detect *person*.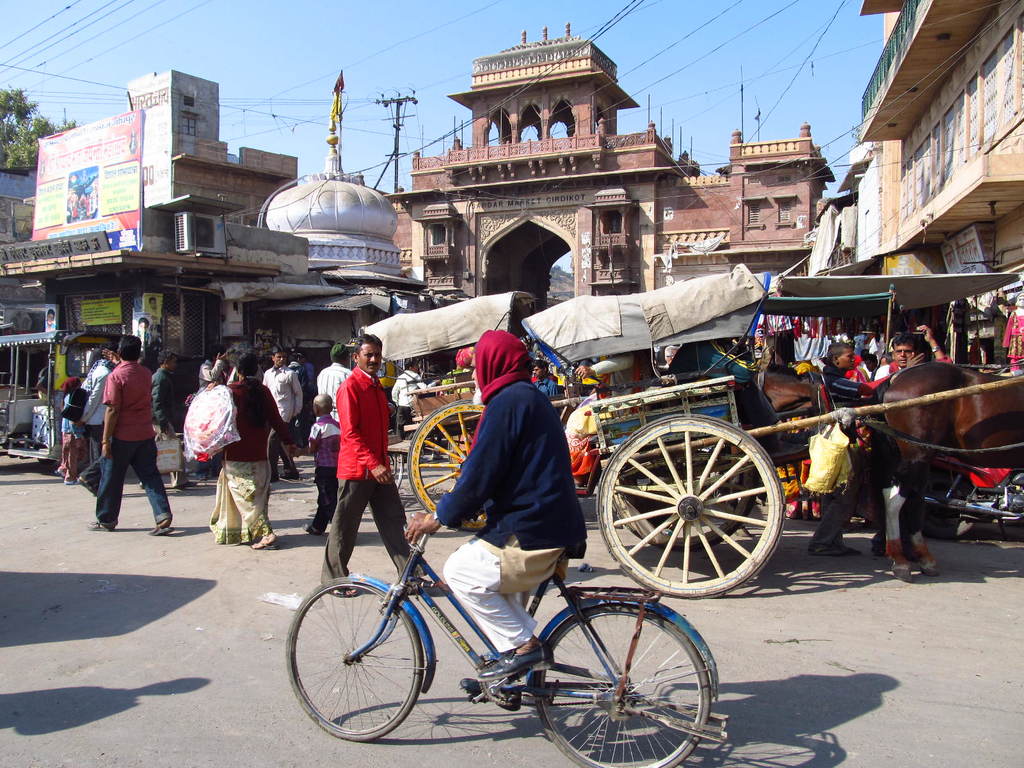
Detected at bbox=(402, 331, 593, 702).
